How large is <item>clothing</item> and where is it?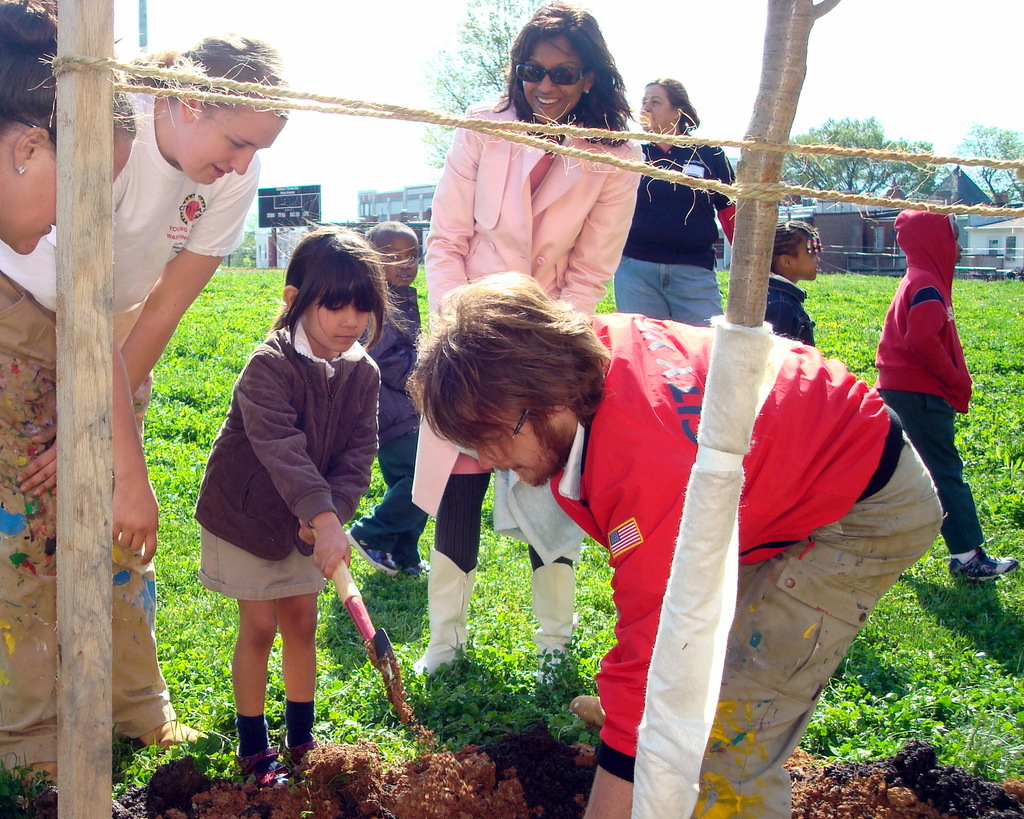
Bounding box: box=[874, 209, 987, 559].
